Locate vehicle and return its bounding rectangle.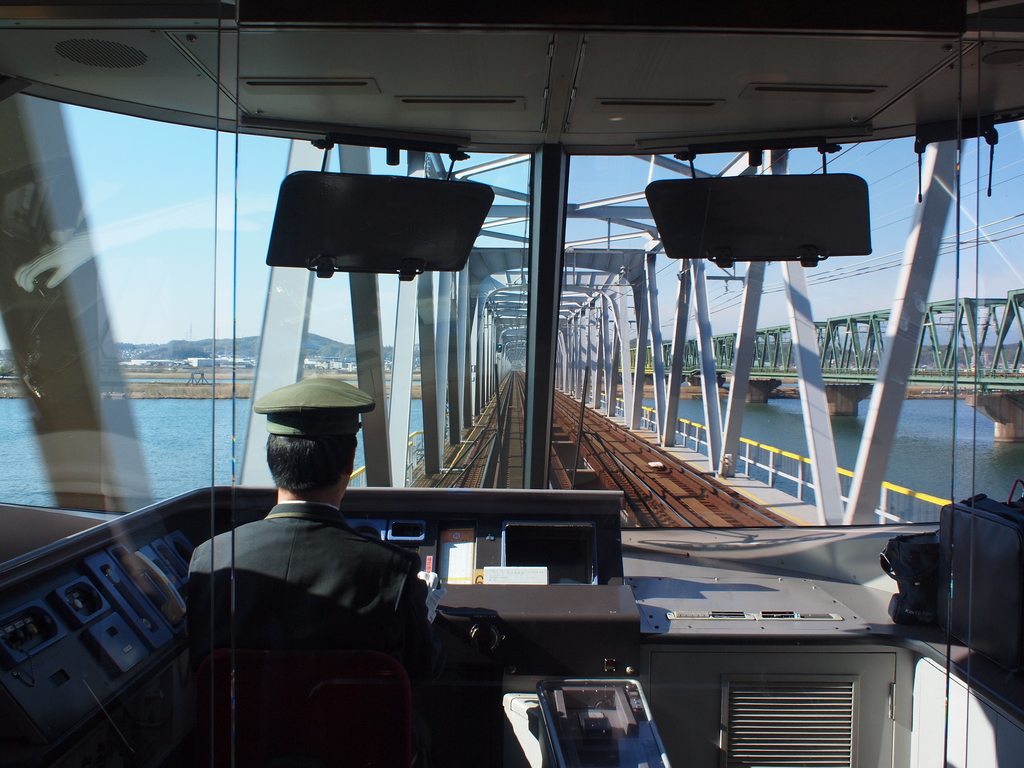
detection(0, 0, 1023, 767).
